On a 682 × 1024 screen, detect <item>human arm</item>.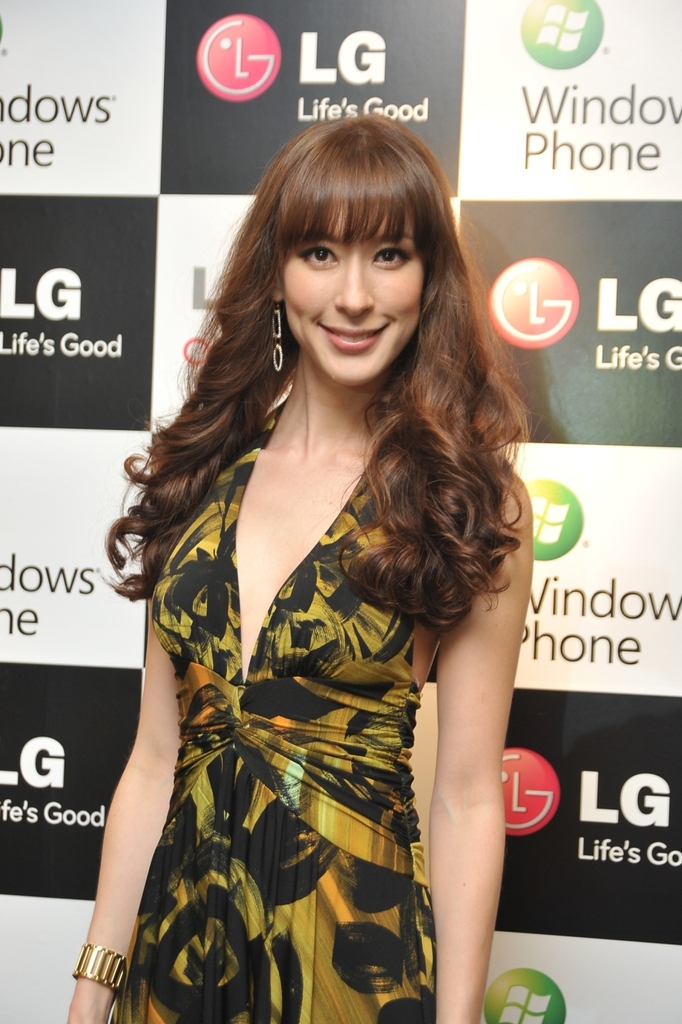
<box>60,603,188,1023</box>.
